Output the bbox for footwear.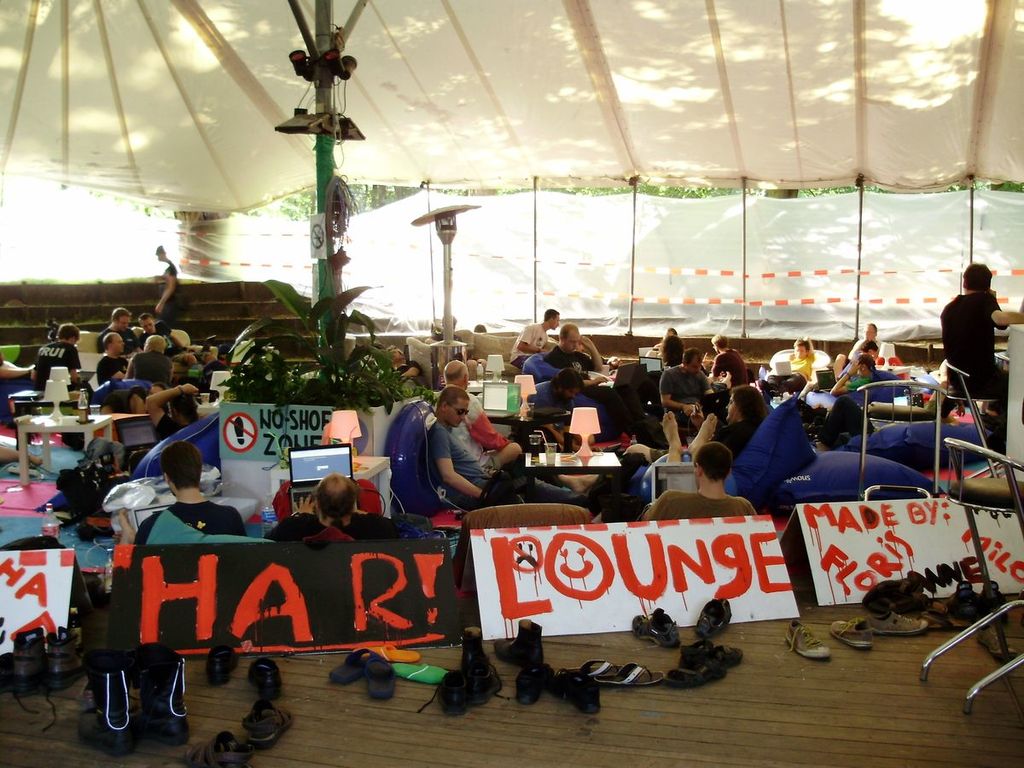
bbox(7, 626, 49, 705).
